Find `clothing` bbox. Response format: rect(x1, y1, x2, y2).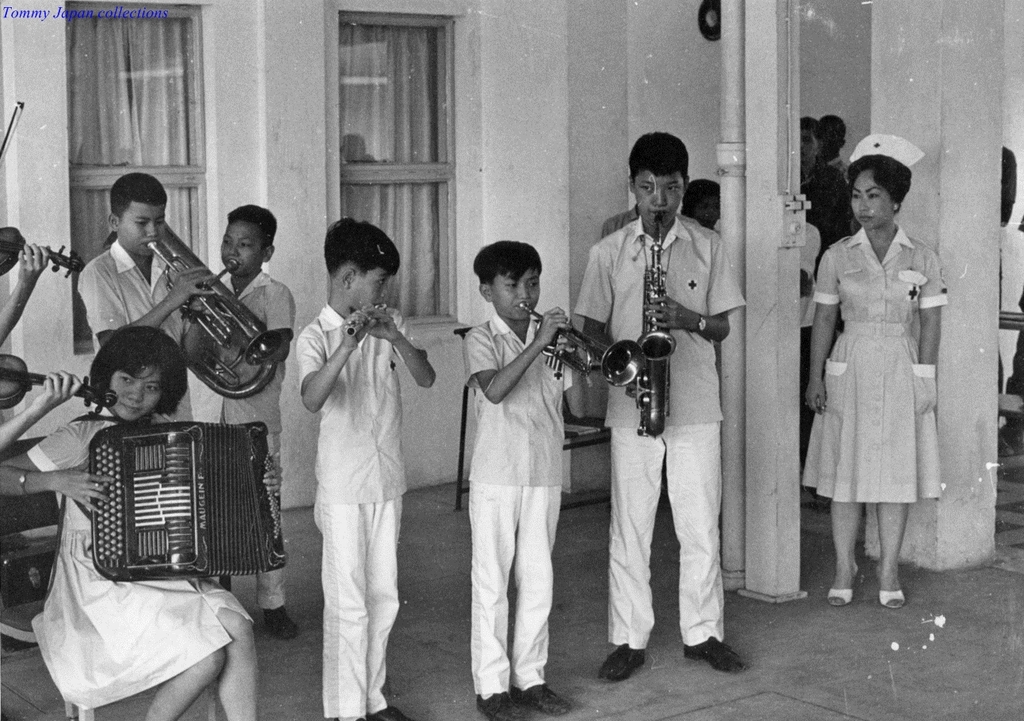
rect(821, 157, 852, 182).
